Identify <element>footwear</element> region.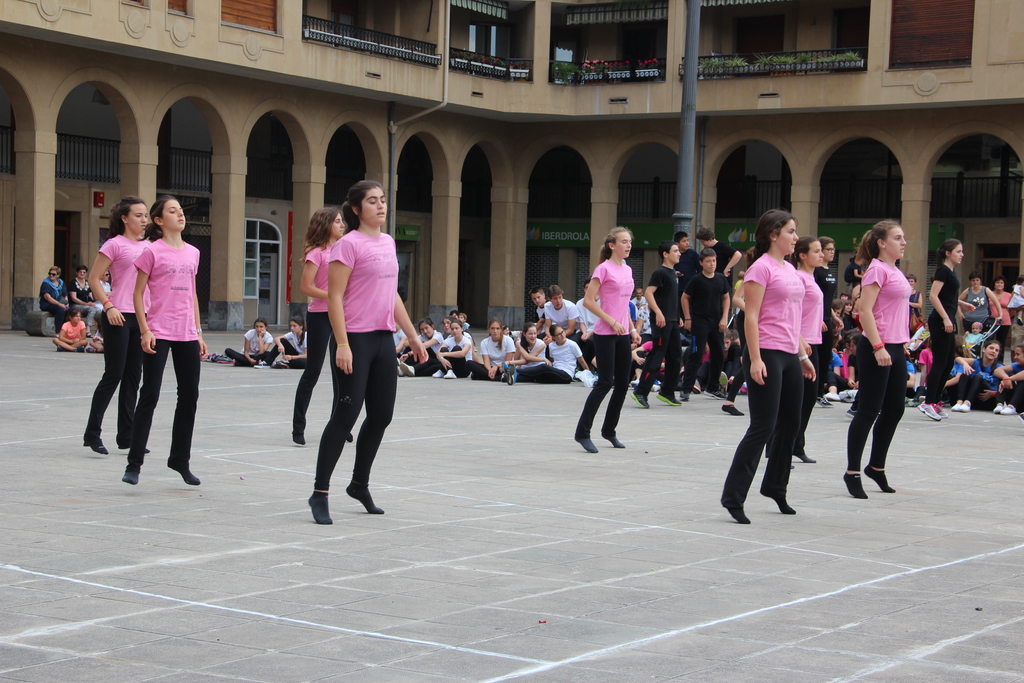
Region: [x1=207, y1=344, x2=216, y2=368].
